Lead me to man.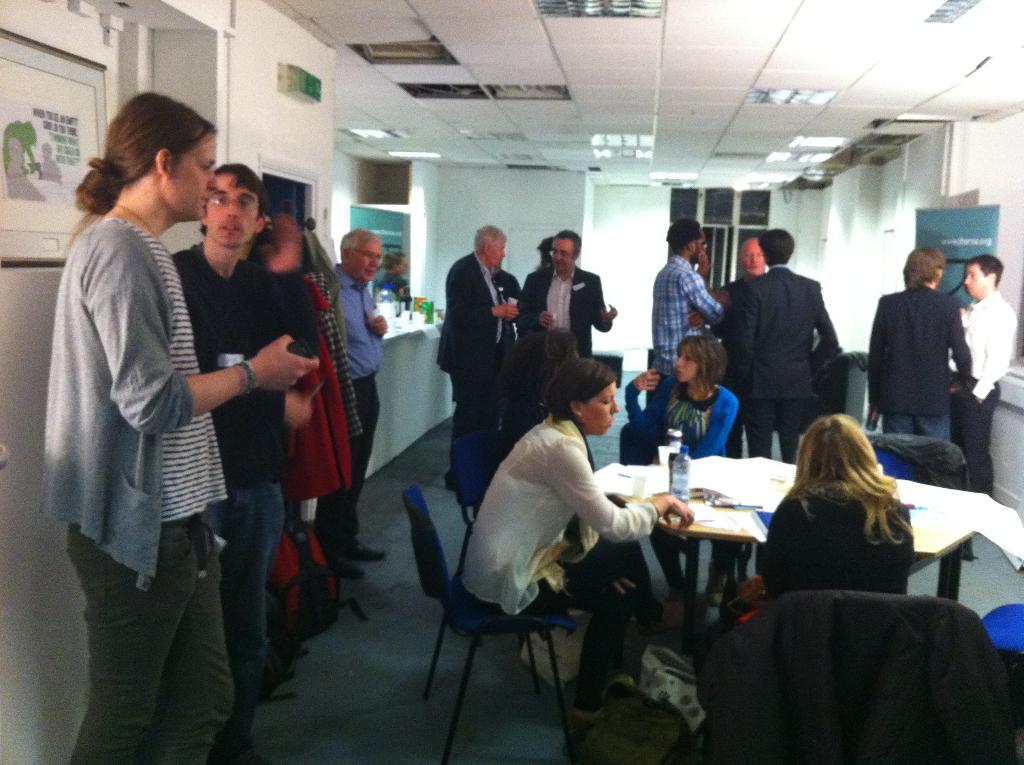
Lead to select_region(948, 255, 1019, 496).
